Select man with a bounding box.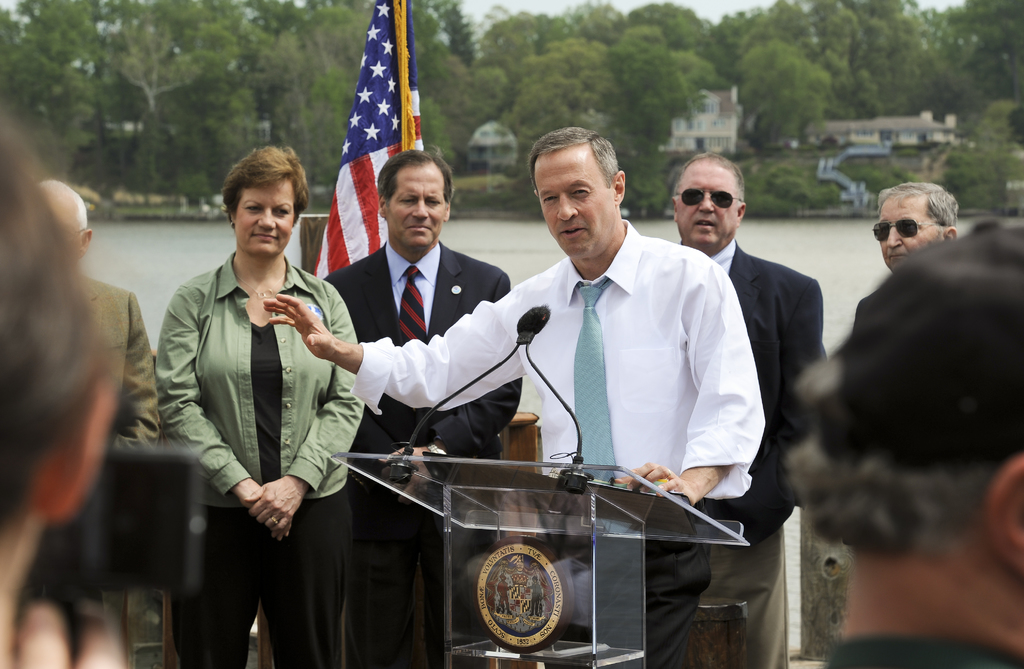
{"x1": 649, "y1": 153, "x2": 819, "y2": 668}.
